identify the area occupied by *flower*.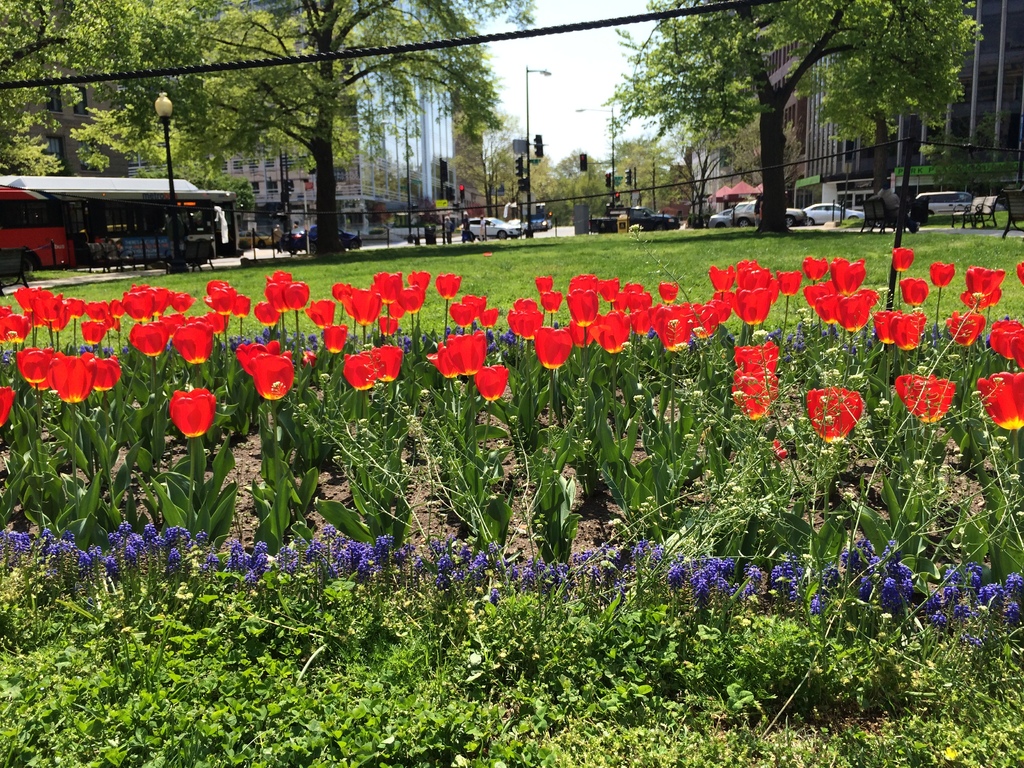
Area: box(618, 282, 650, 310).
